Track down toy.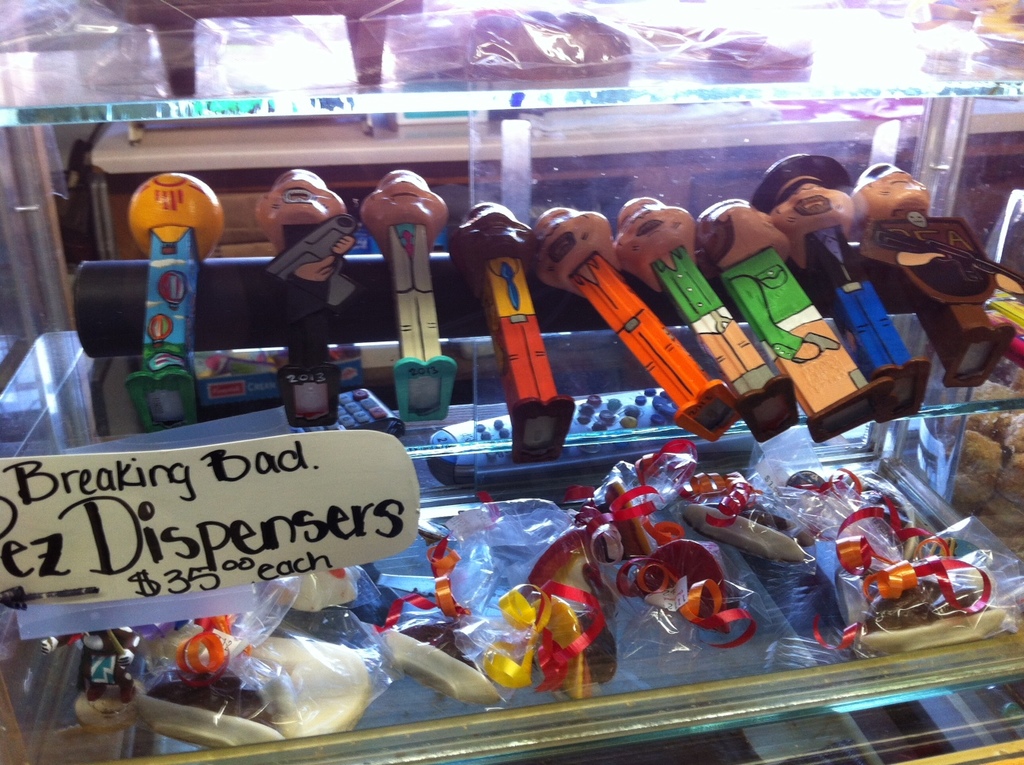
Tracked to region(451, 202, 572, 463).
